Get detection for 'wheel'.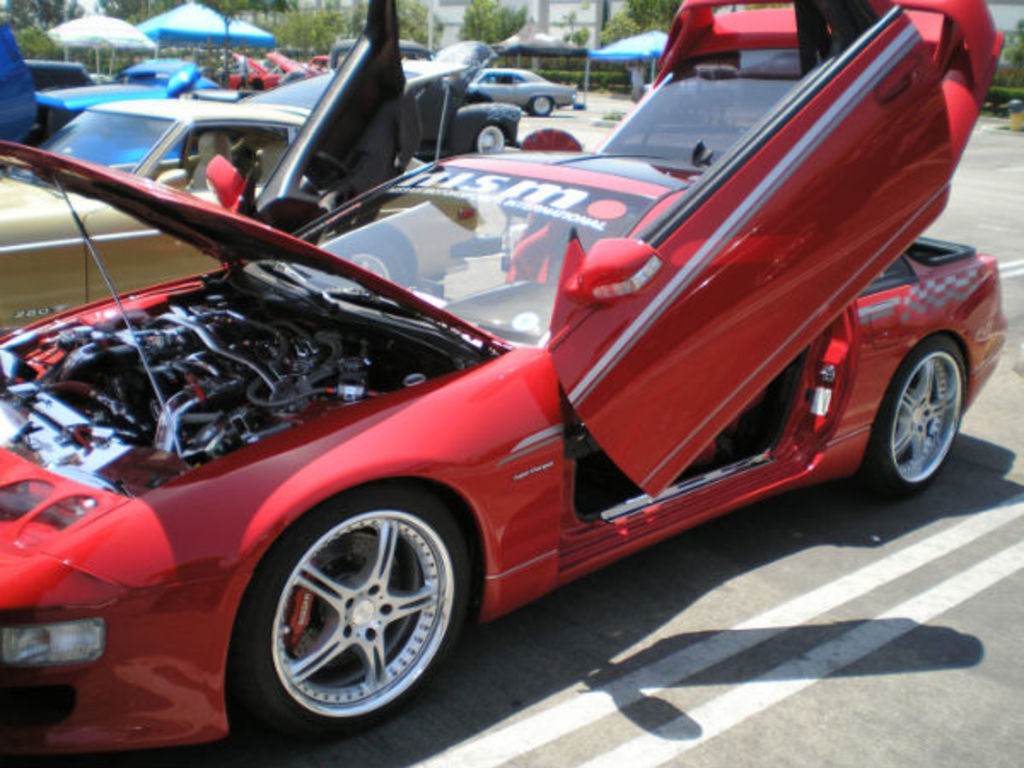
Detection: crop(531, 96, 556, 118).
